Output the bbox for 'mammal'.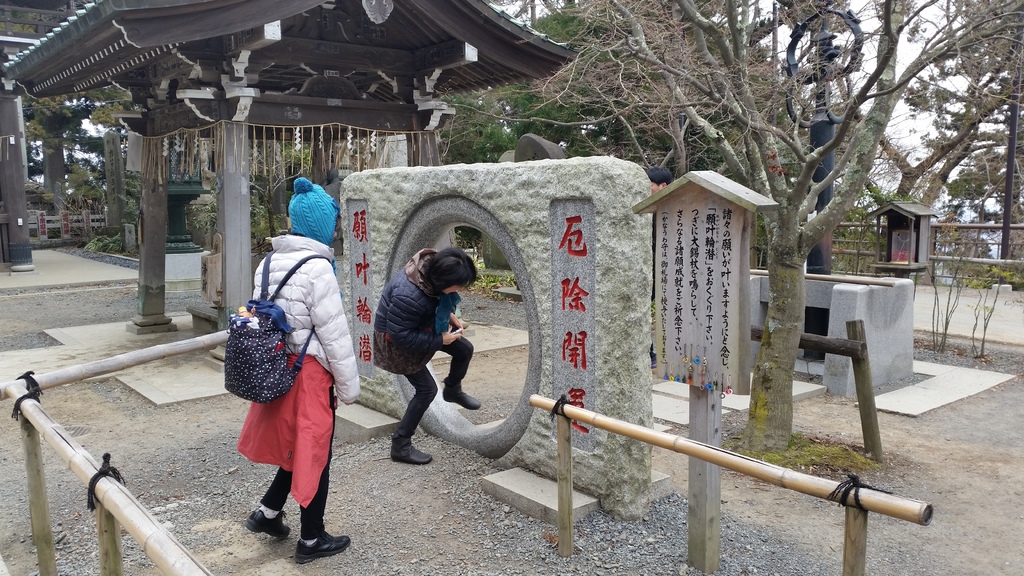
pyautogui.locateOnScreen(645, 167, 678, 371).
